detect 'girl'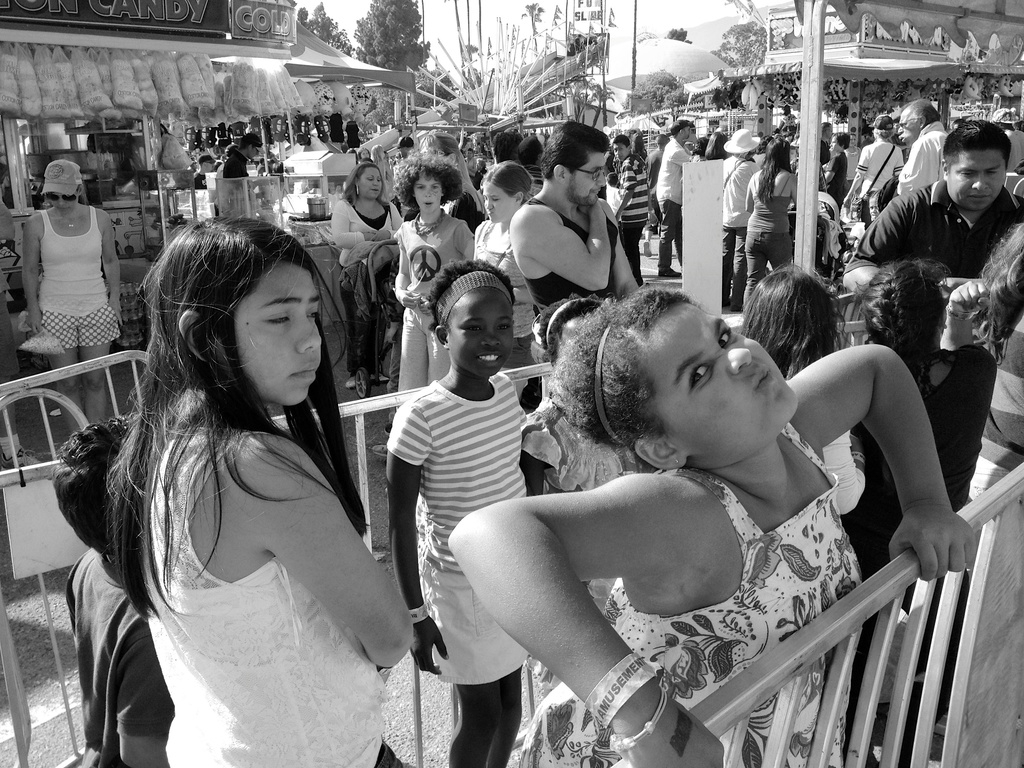
(446, 284, 971, 767)
